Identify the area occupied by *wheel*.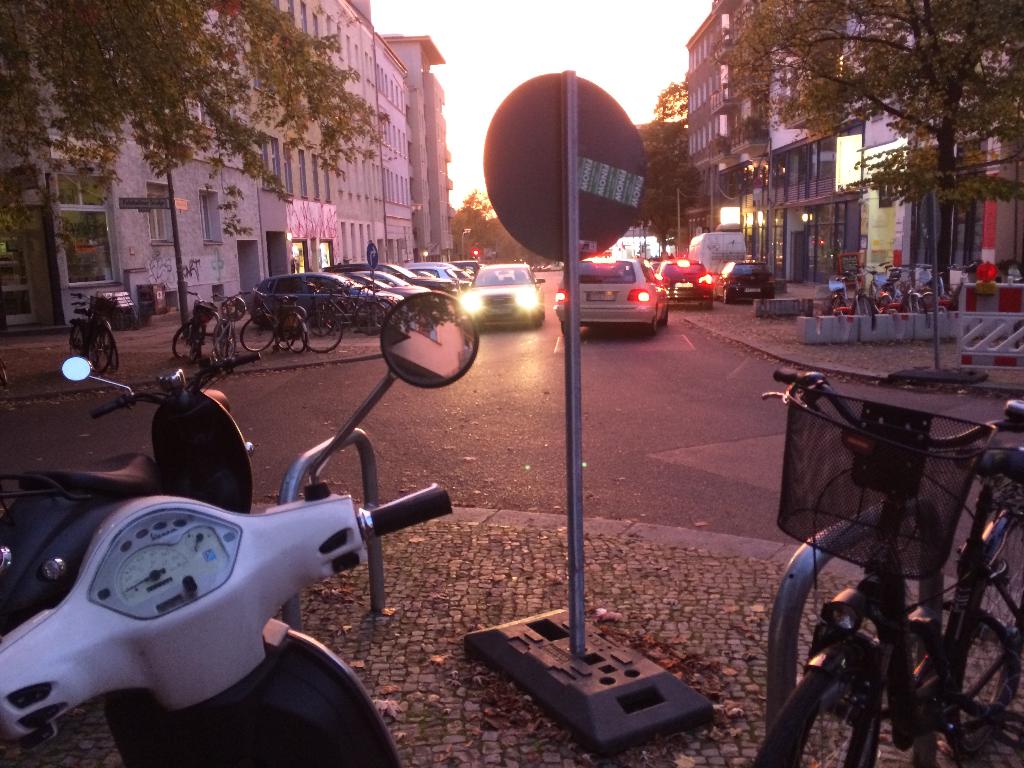
Area: 645:319:657:333.
